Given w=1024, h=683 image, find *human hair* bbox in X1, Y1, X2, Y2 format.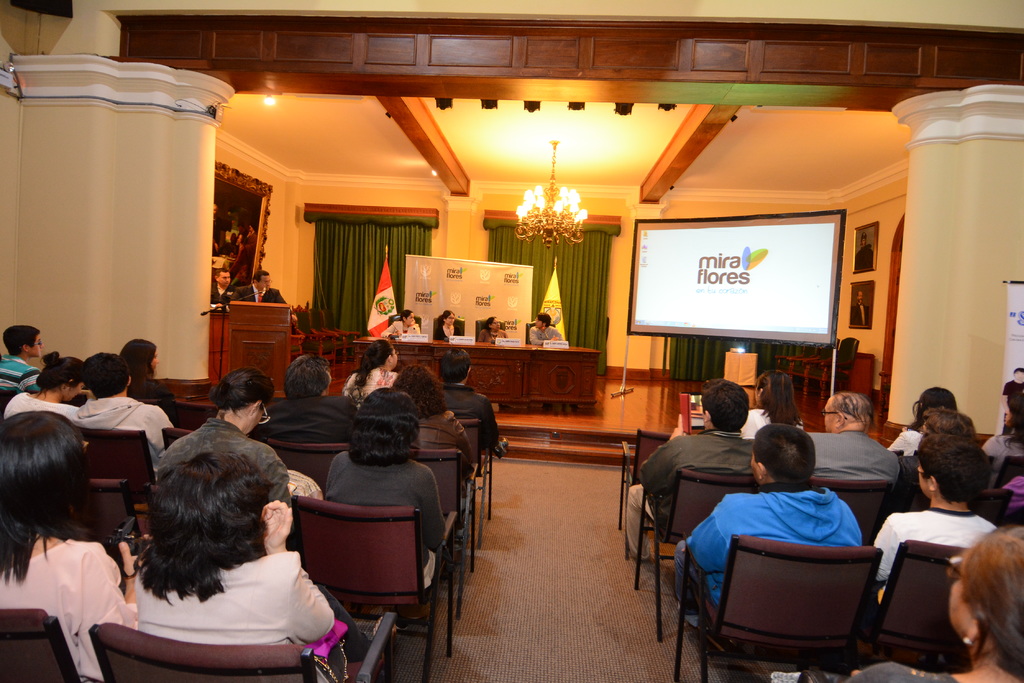
438, 348, 471, 384.
